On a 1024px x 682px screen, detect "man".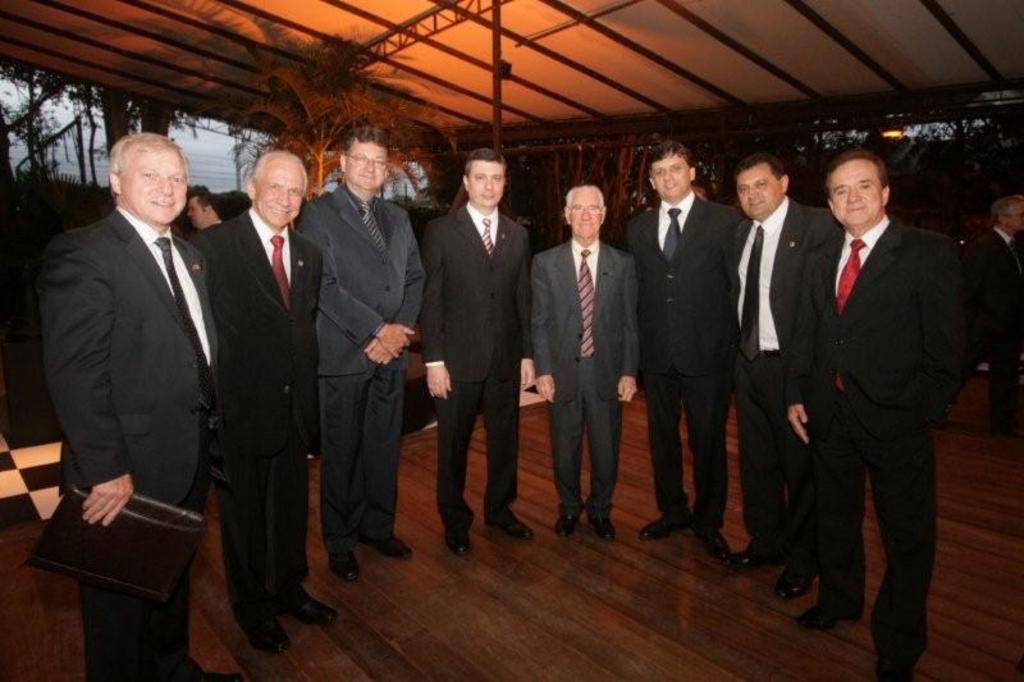
box=[303, 127, 424, 577].
